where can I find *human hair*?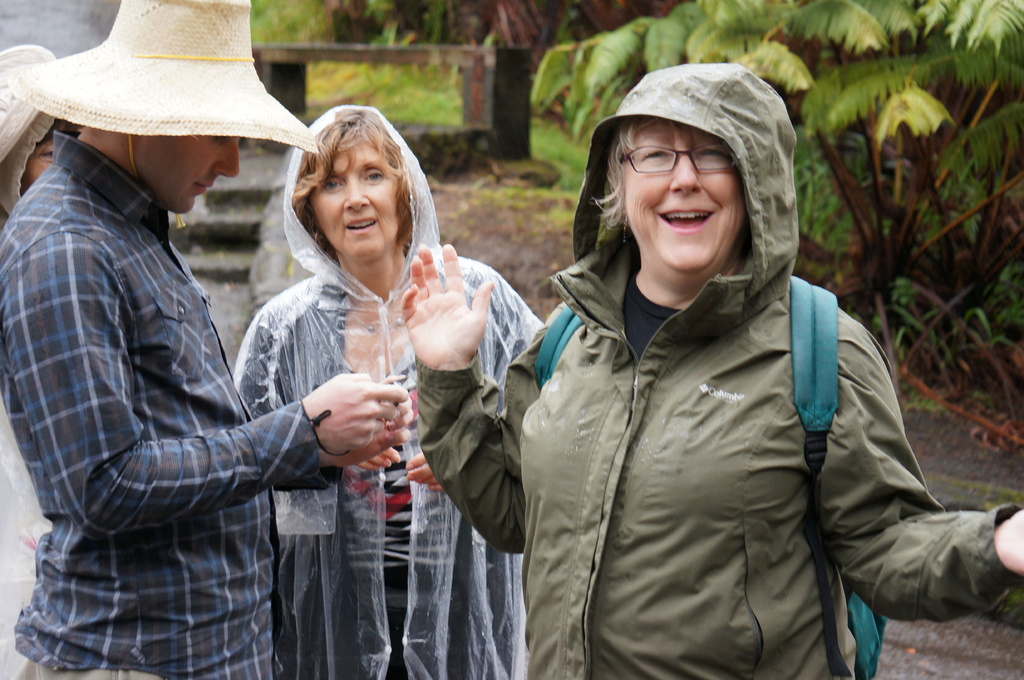
You can find it at bbox=[593, 114, 680, 248].
